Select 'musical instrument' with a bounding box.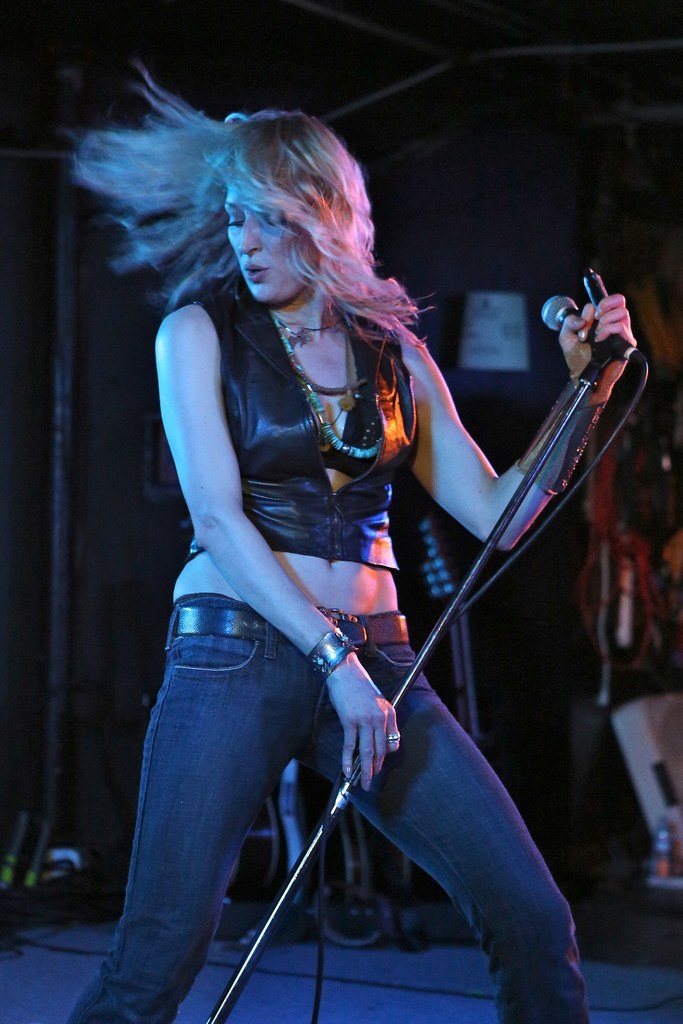
<bbox>411, 517, 481, 744</bbox>.
